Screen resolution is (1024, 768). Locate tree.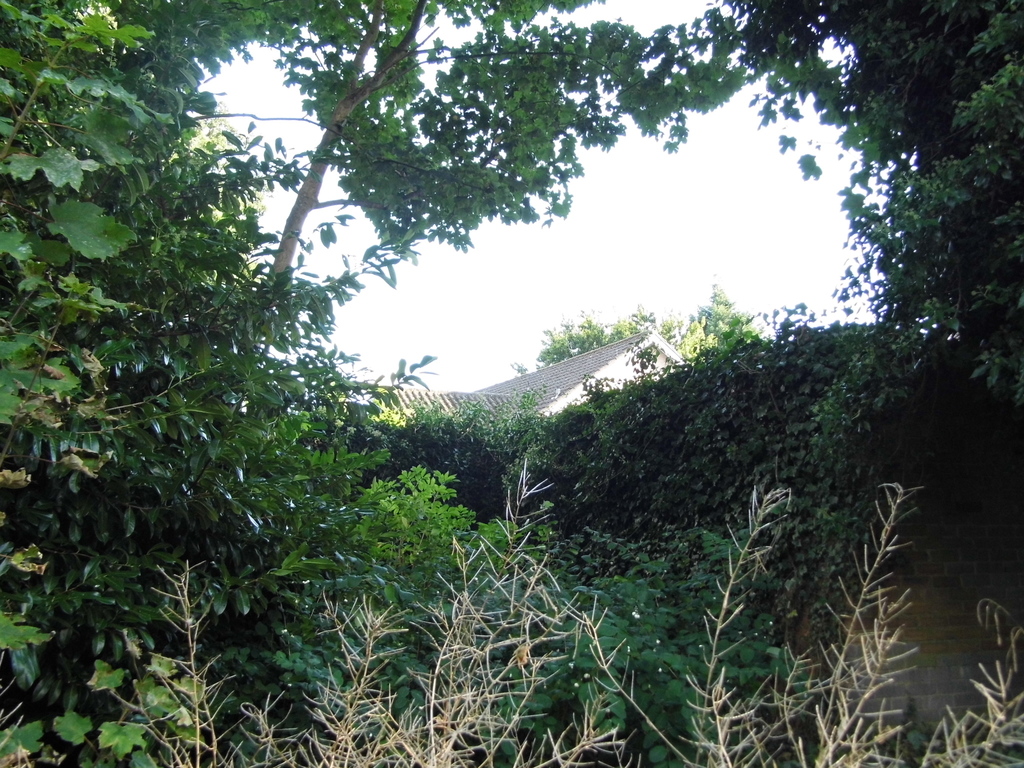
left=697, top=0, right=1023, bottom=410.
